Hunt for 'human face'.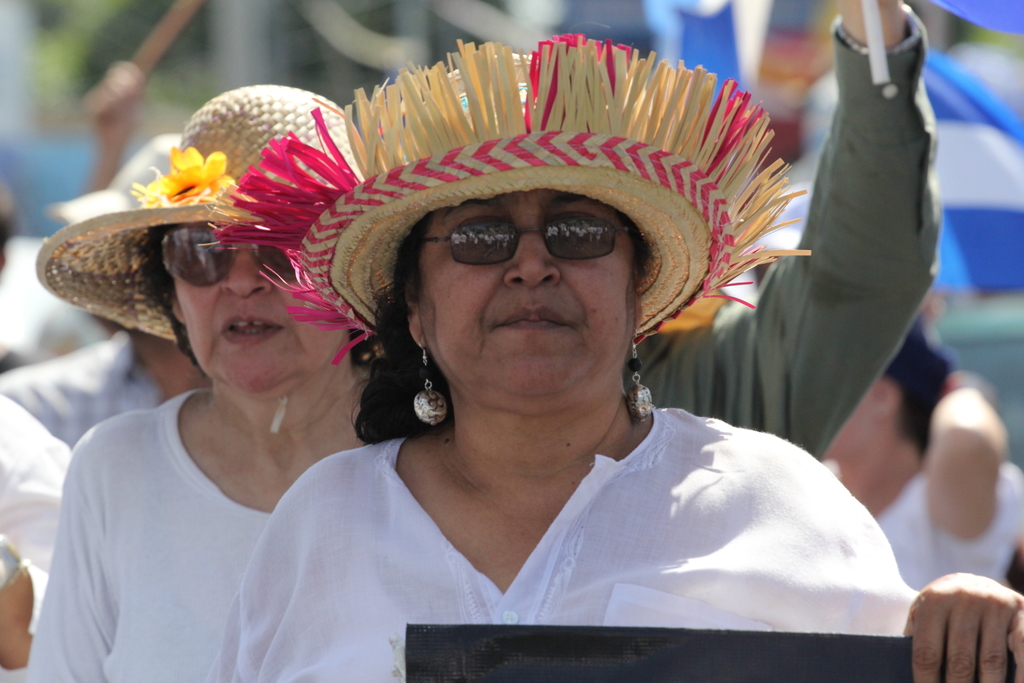
Hunted down at BBox(410, 198, 635, 407).
